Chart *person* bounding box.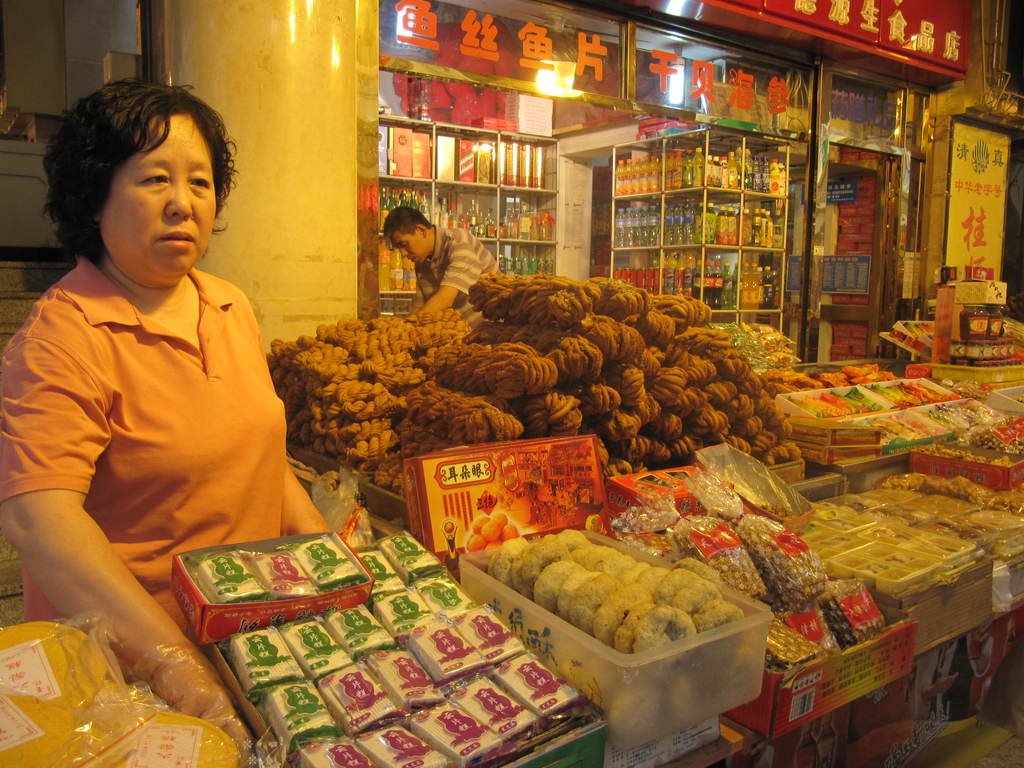
Charted: (387, 209, 513, 307).
